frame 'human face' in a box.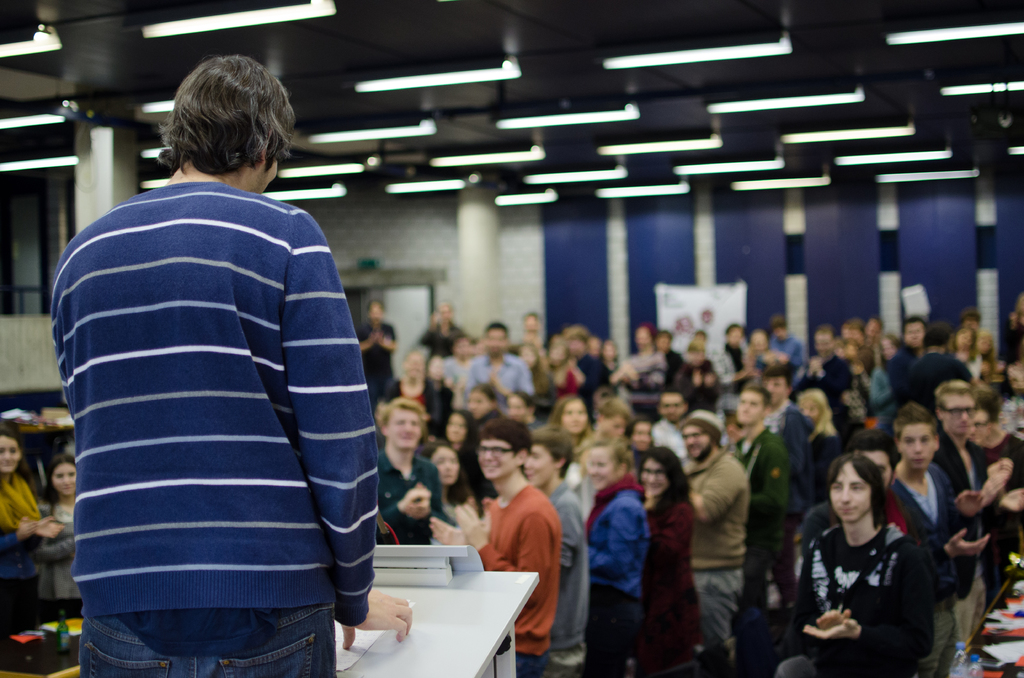
l=828, t=462, r=872, b=524.
